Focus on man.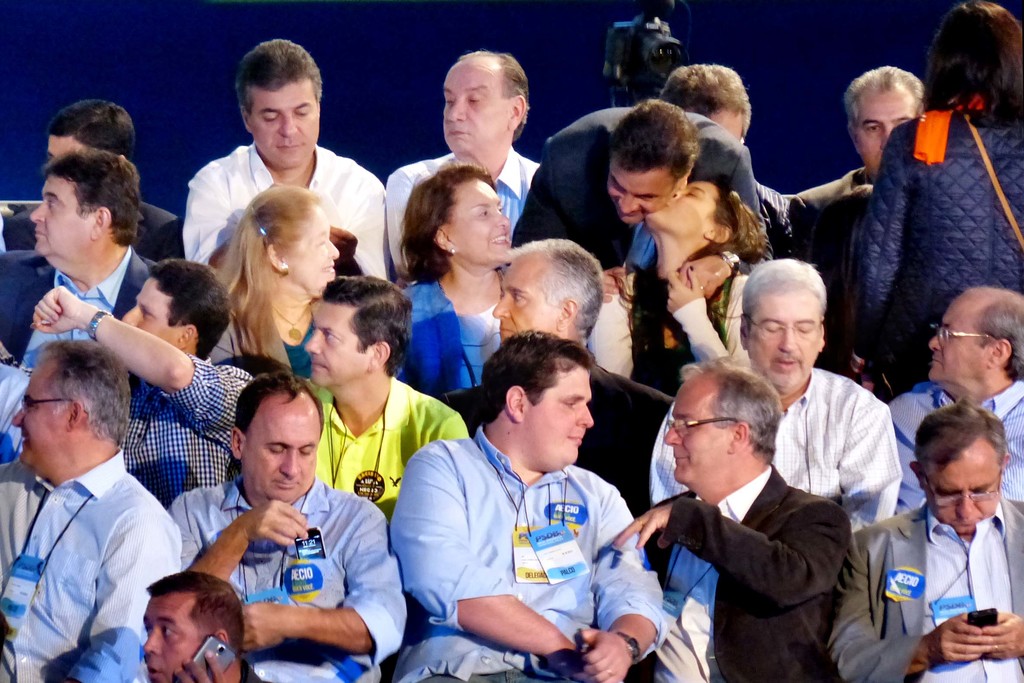
Focused at box=[31, 254, 253, 504].
